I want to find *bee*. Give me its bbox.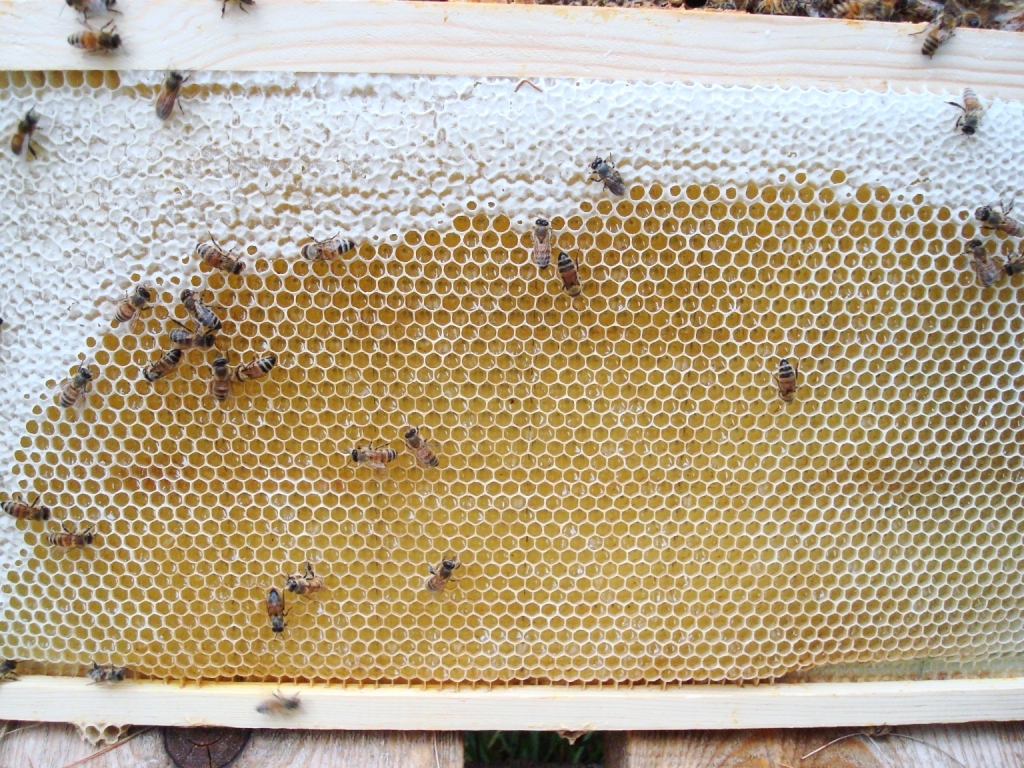
(5,102,45,156).
